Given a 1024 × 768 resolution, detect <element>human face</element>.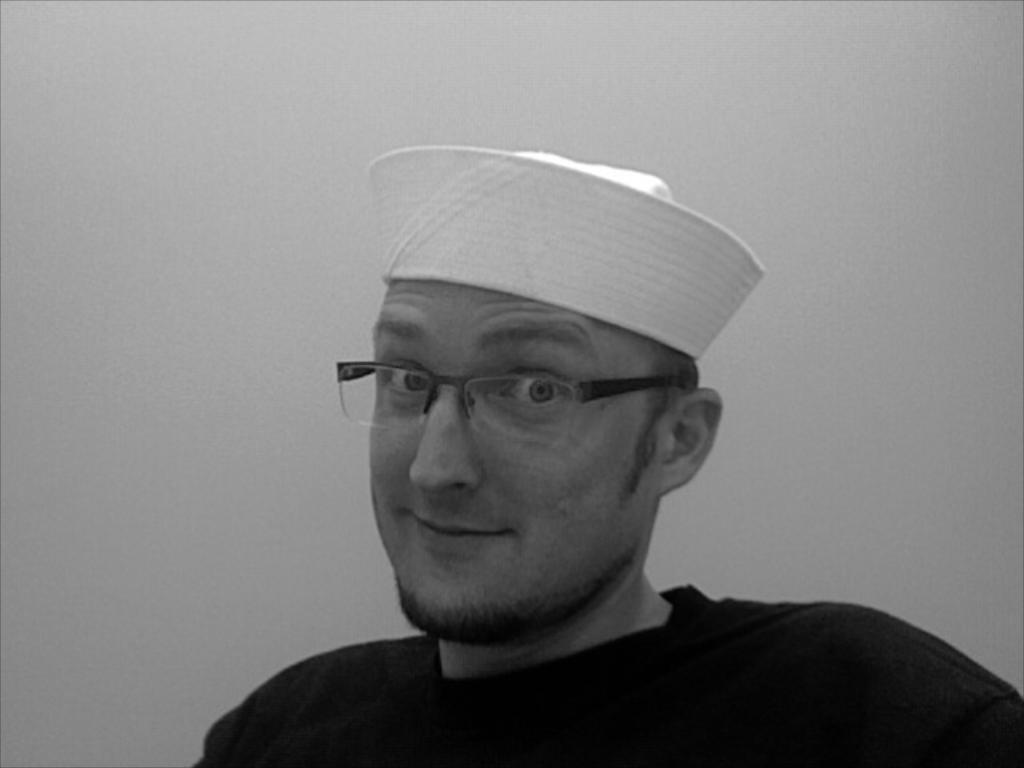
region(365, 269, 667, 646).
